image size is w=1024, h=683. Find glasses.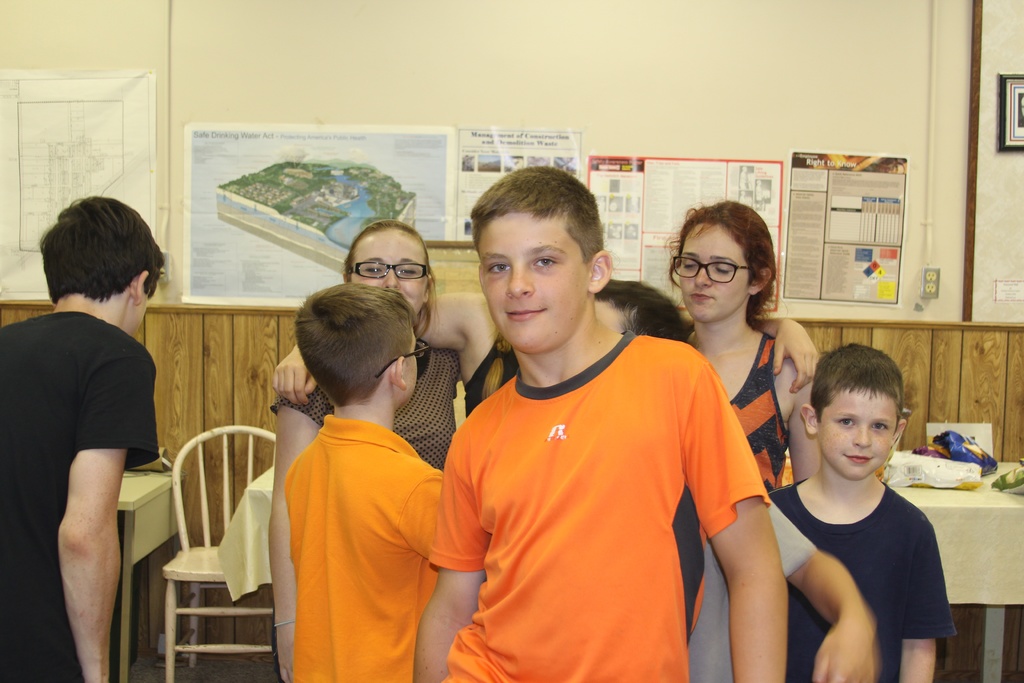
box(673, 253, 754, 283).
